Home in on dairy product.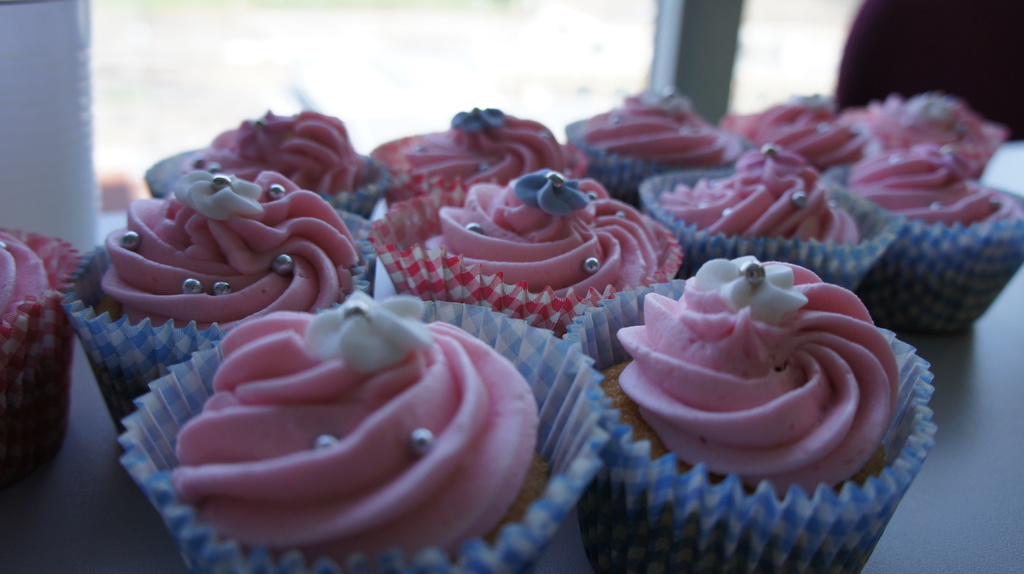
Homed in at 719, 89, 854, 177.
